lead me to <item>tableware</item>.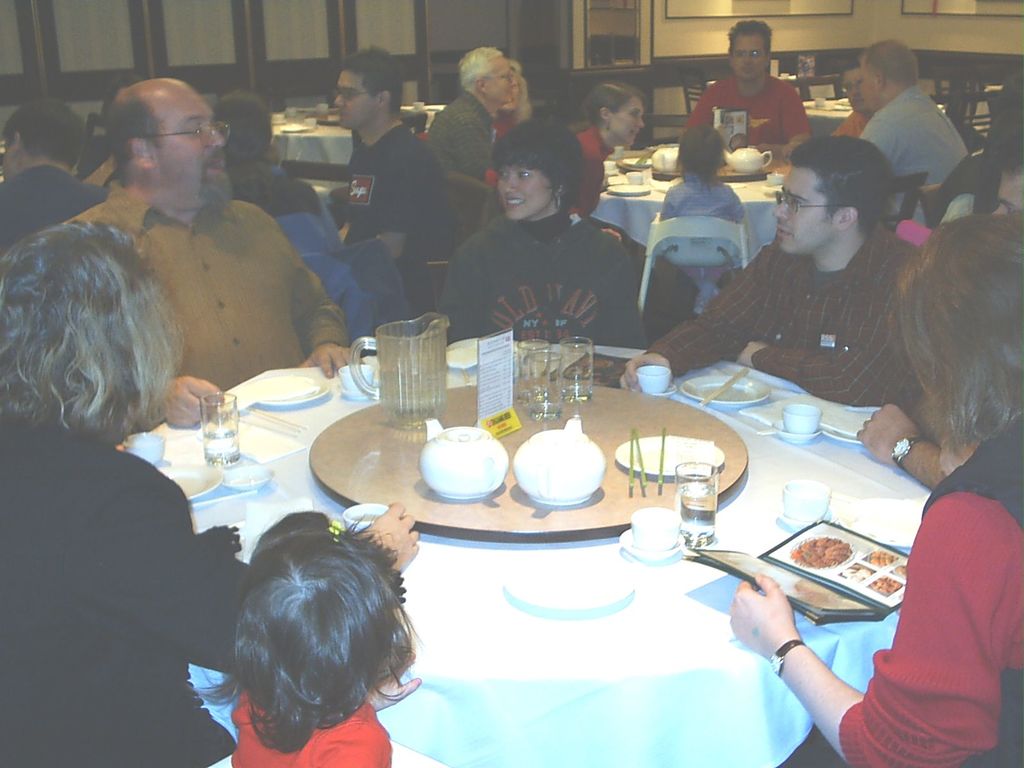
Lead to 410 432 501 507.
